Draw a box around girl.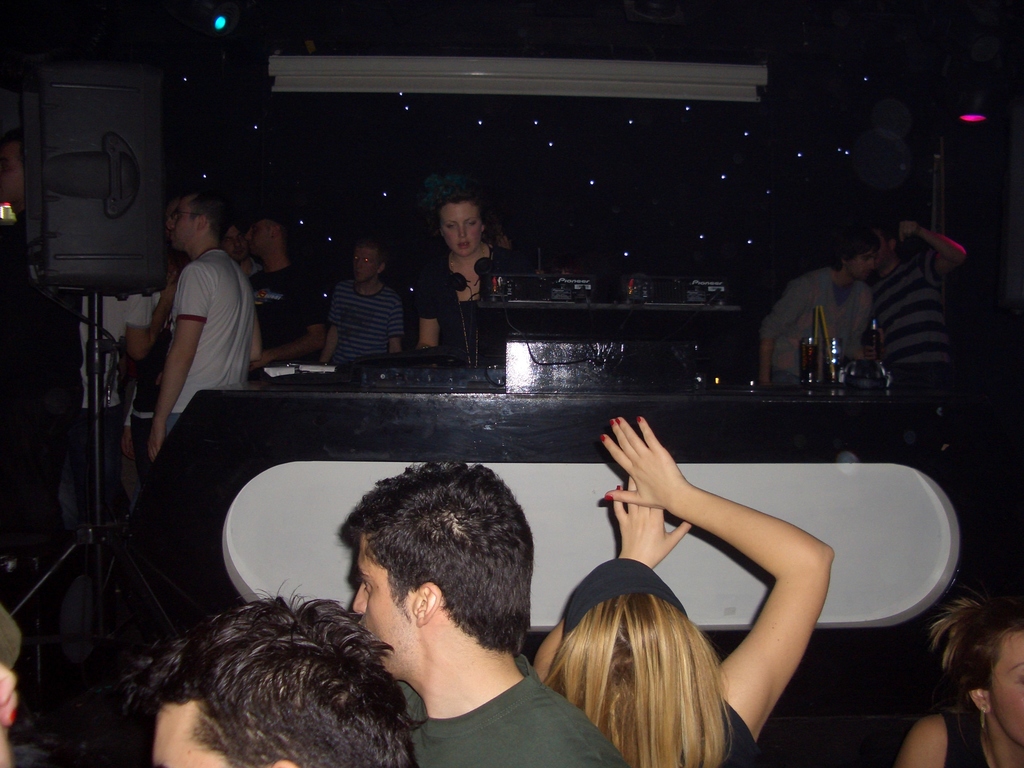
pyautogui.locateOnScreen(897, 601, 1023, 767).
